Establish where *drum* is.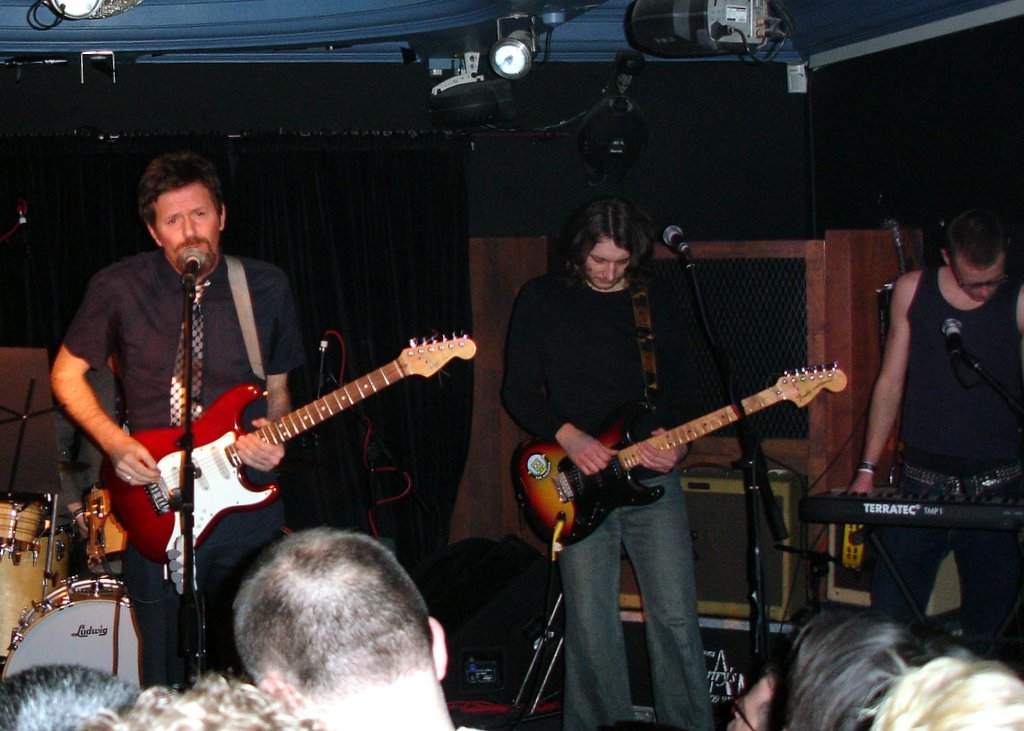
Established at x1=0, y1=494, x2=77, y2=656.
